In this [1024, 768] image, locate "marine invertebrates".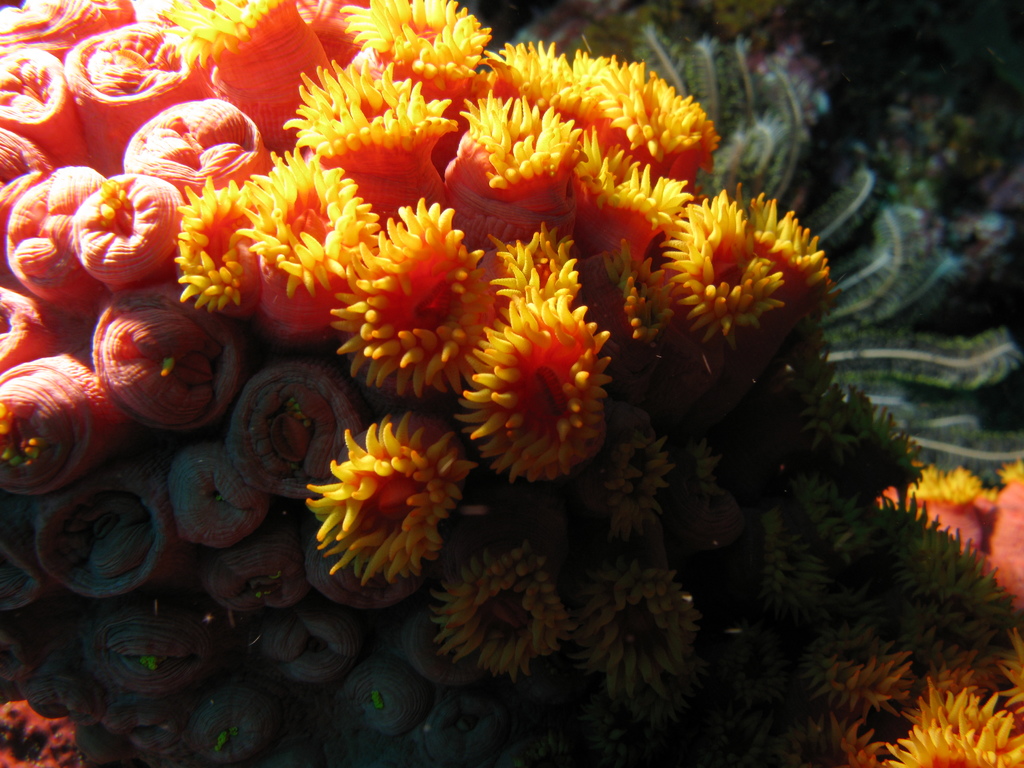
Bounding box: (x1=152, y1=0, x2=350, y2=156).
